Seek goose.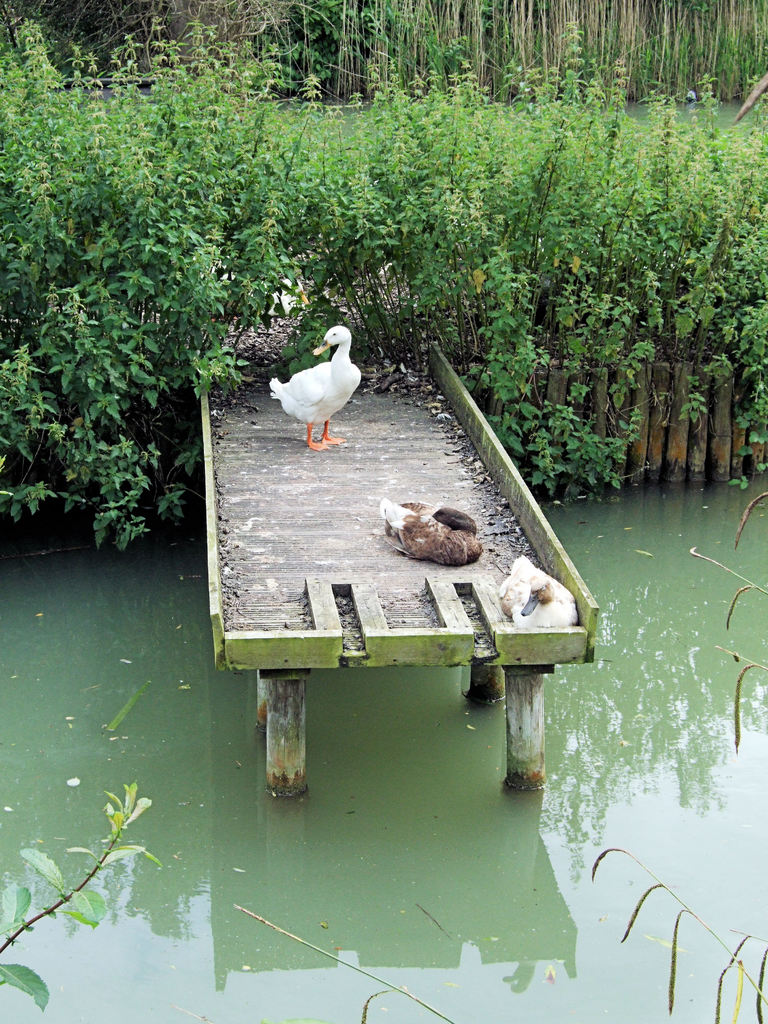
<region>275, 314, 373, 440</region>.
